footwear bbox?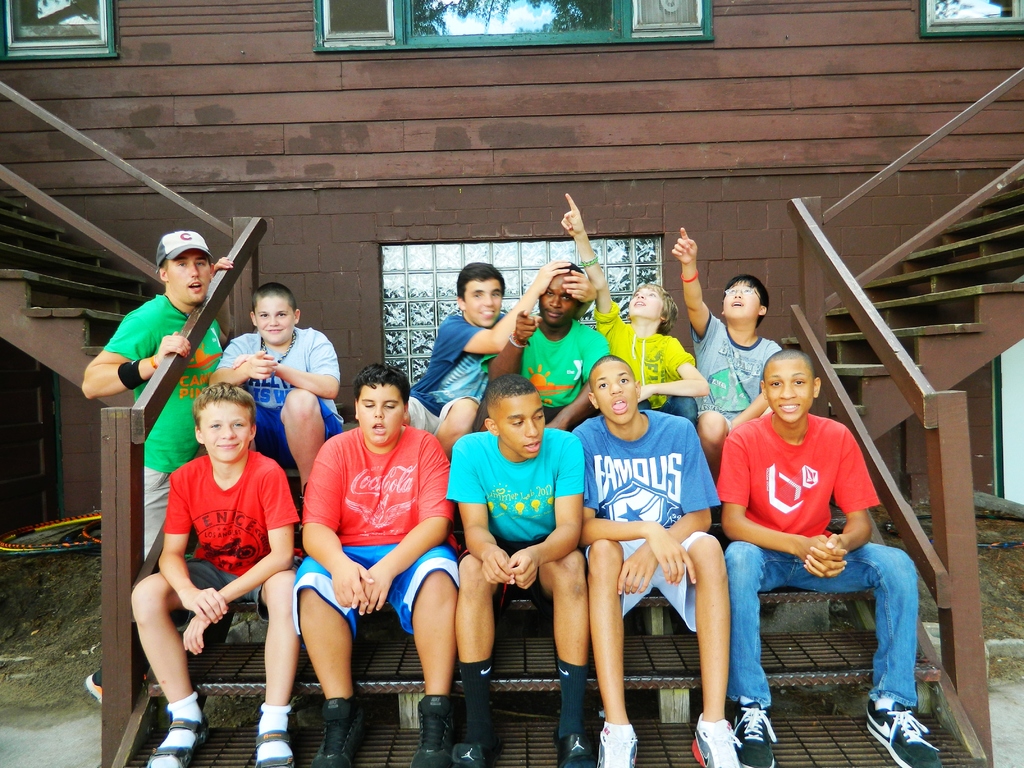
147/719/209/767
